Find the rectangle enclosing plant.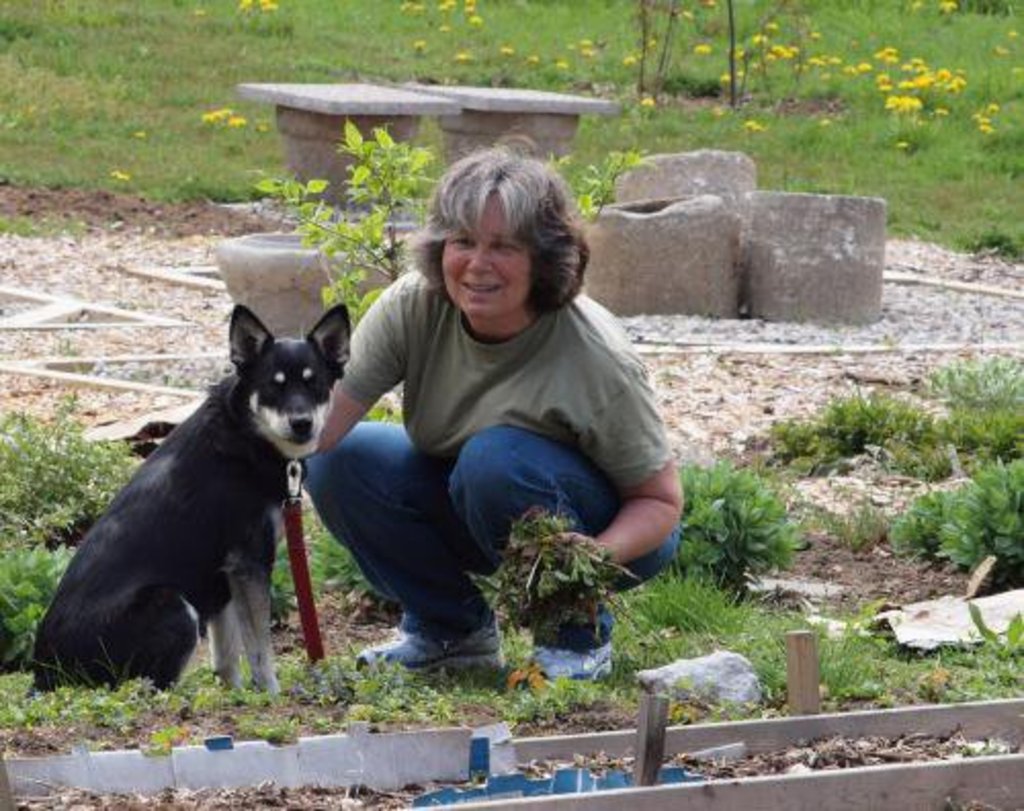
bbox(135, 723, 182, 762).
